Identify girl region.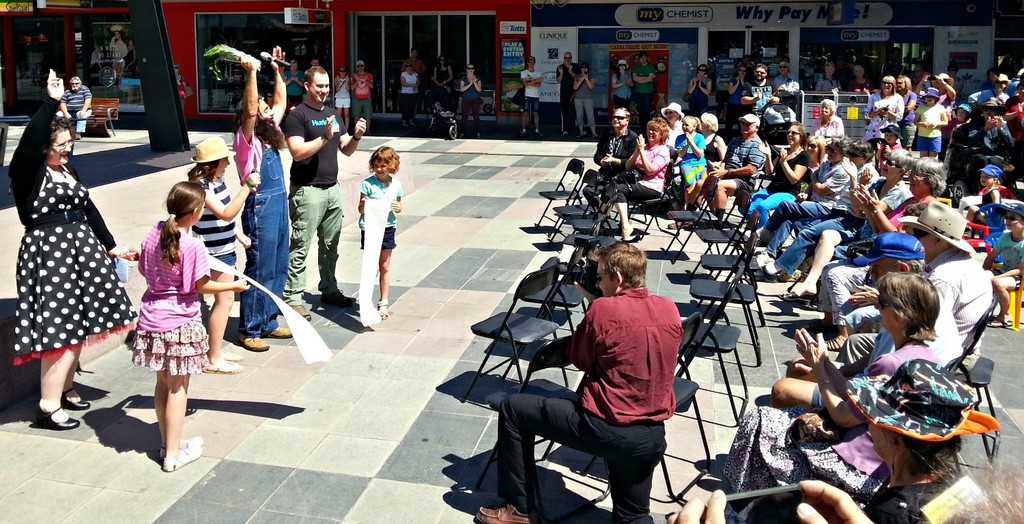
Region: <region>943, 105, 973, 170</region>.
